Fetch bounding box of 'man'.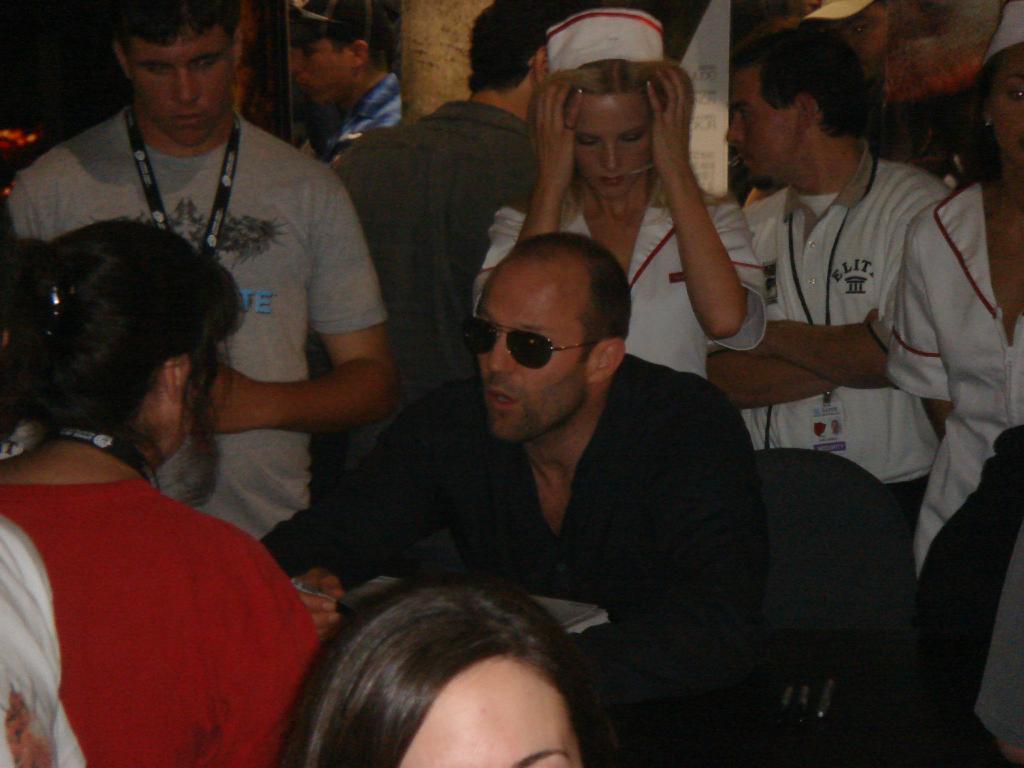
Bbox: 280 0 404 163.
